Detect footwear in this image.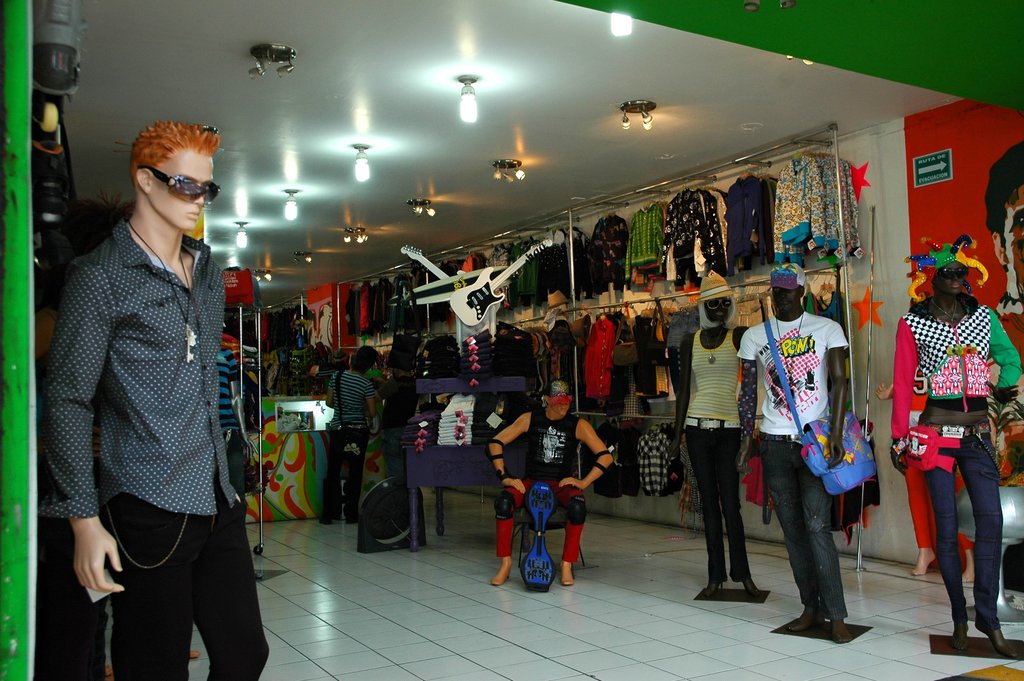
Detection: detection(344, 518, 358, 522).
